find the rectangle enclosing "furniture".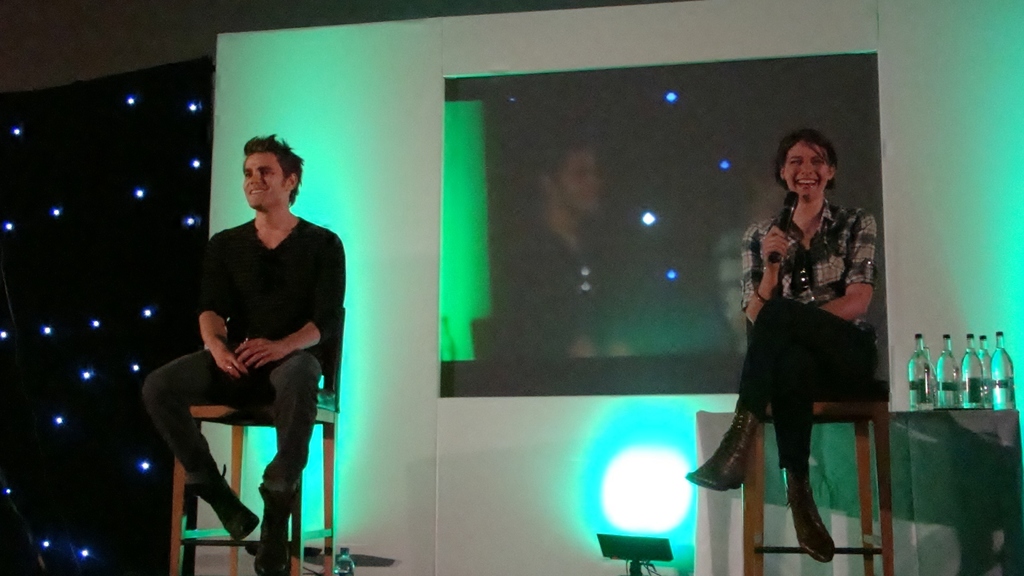
695 406 1023 575.
